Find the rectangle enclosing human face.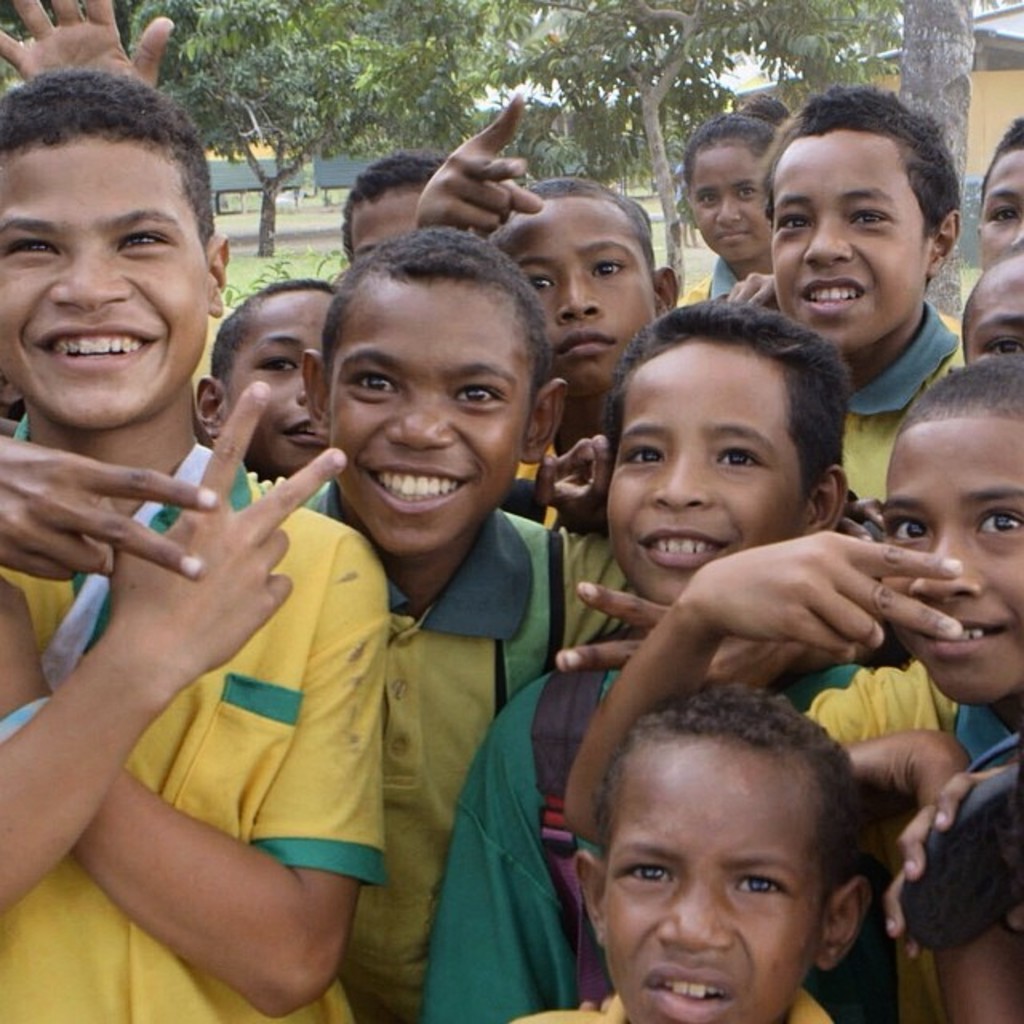
[326,283,518,546].
